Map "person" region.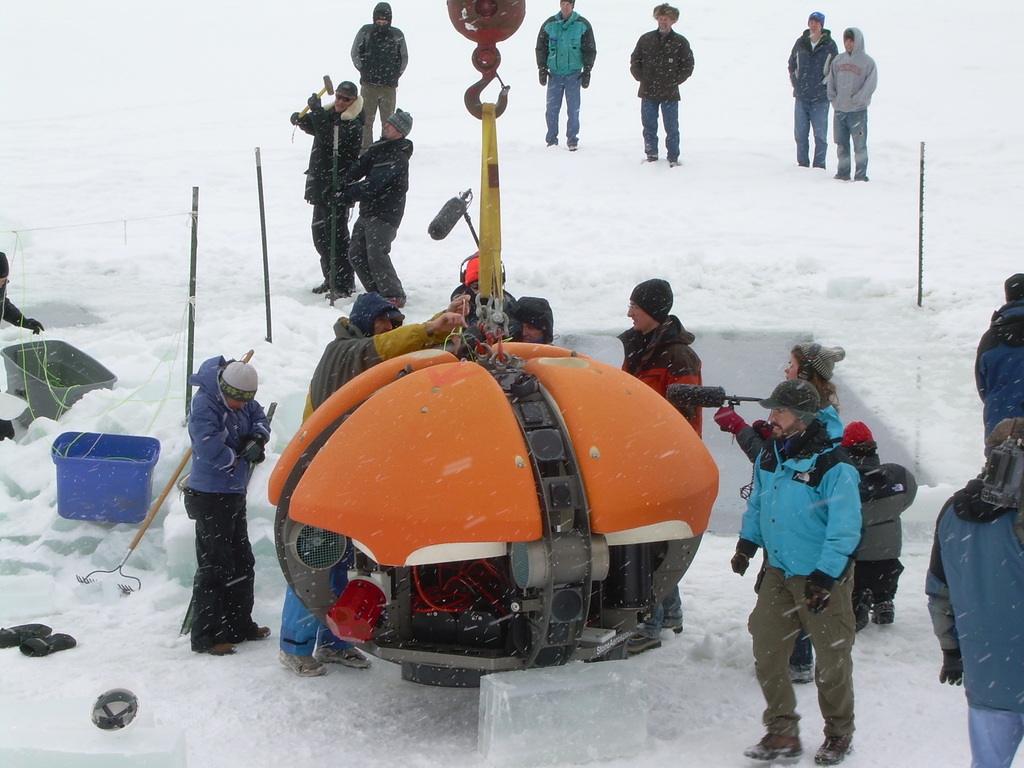
Mapped to left=630, top=1, right=694, bottom=164.
